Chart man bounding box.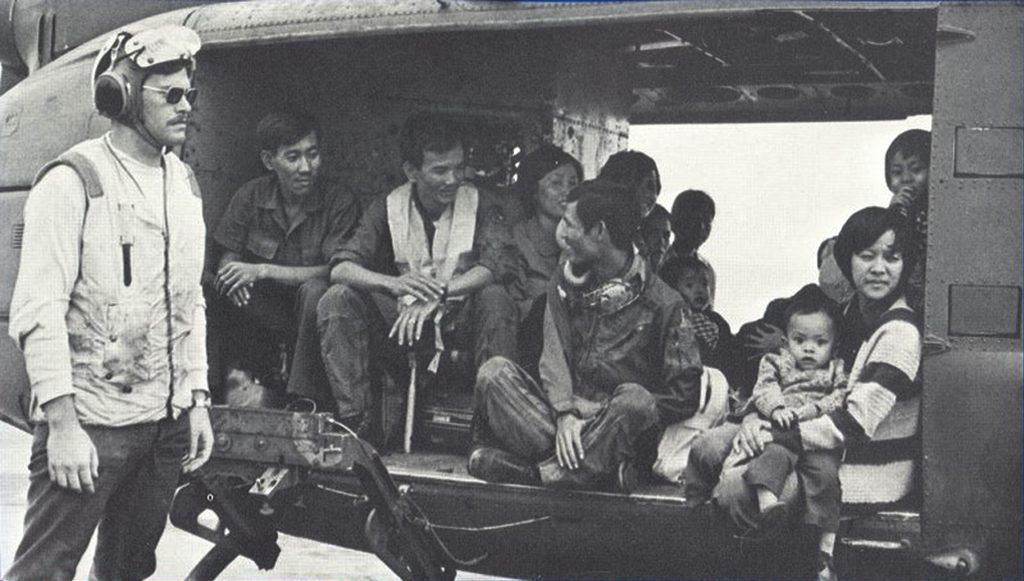
Charted: x1=461, y1=174, x2=710, y2=481.
